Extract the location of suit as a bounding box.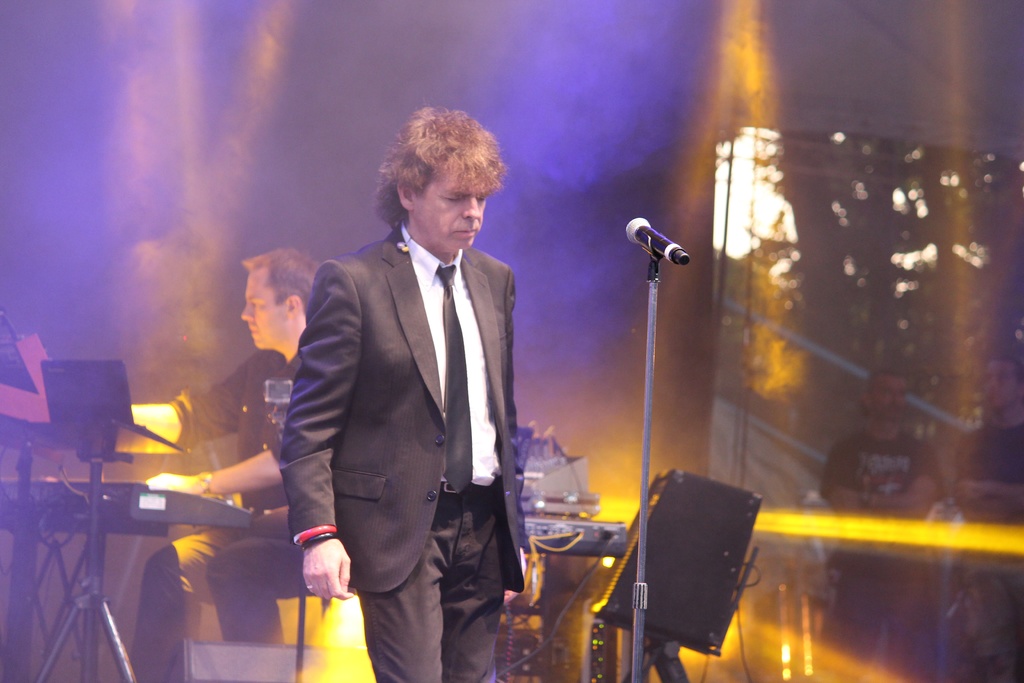
(left=270, top=93, right=540, bottom=682).
